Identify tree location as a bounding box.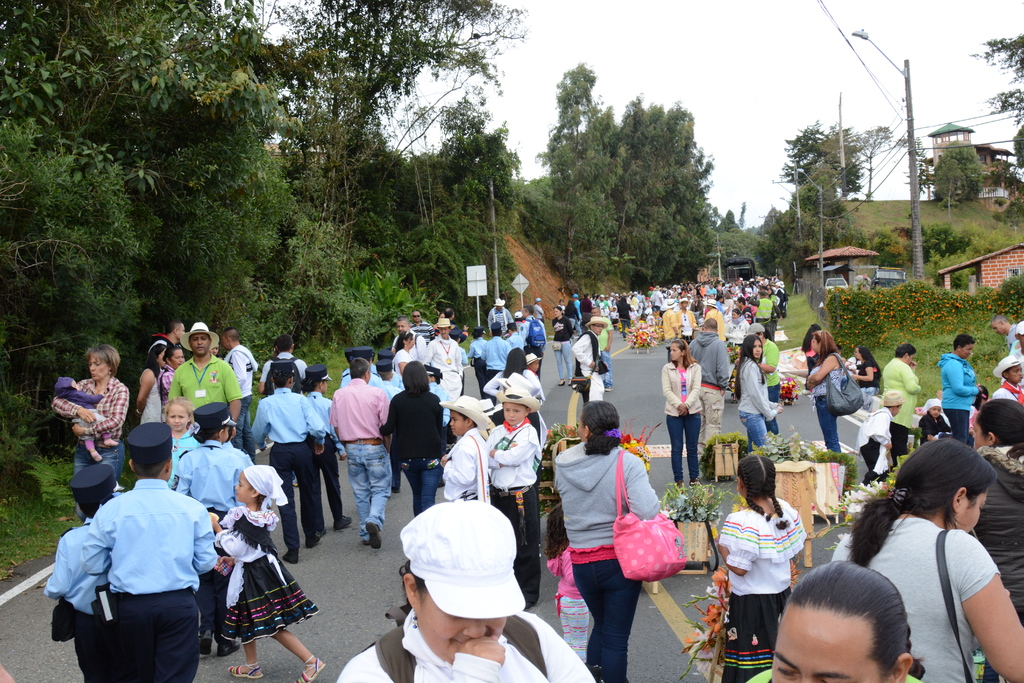
<box>275,0,527,261</box>.
